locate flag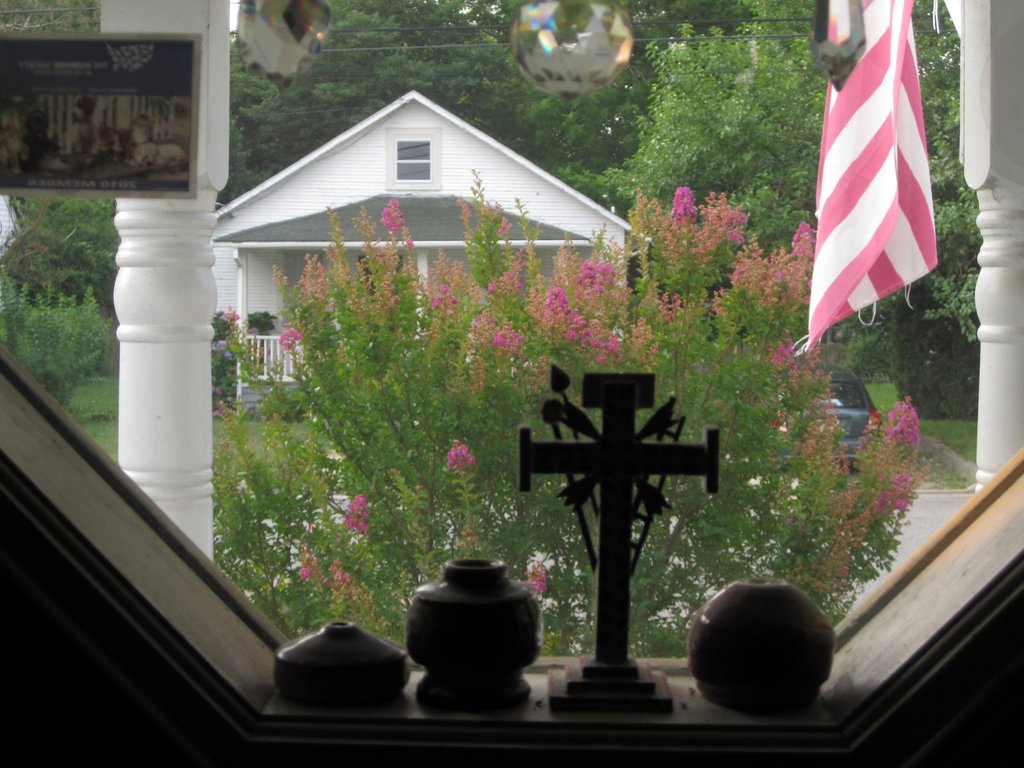
[x1=788, y1=0, x2=943, y2=383]
